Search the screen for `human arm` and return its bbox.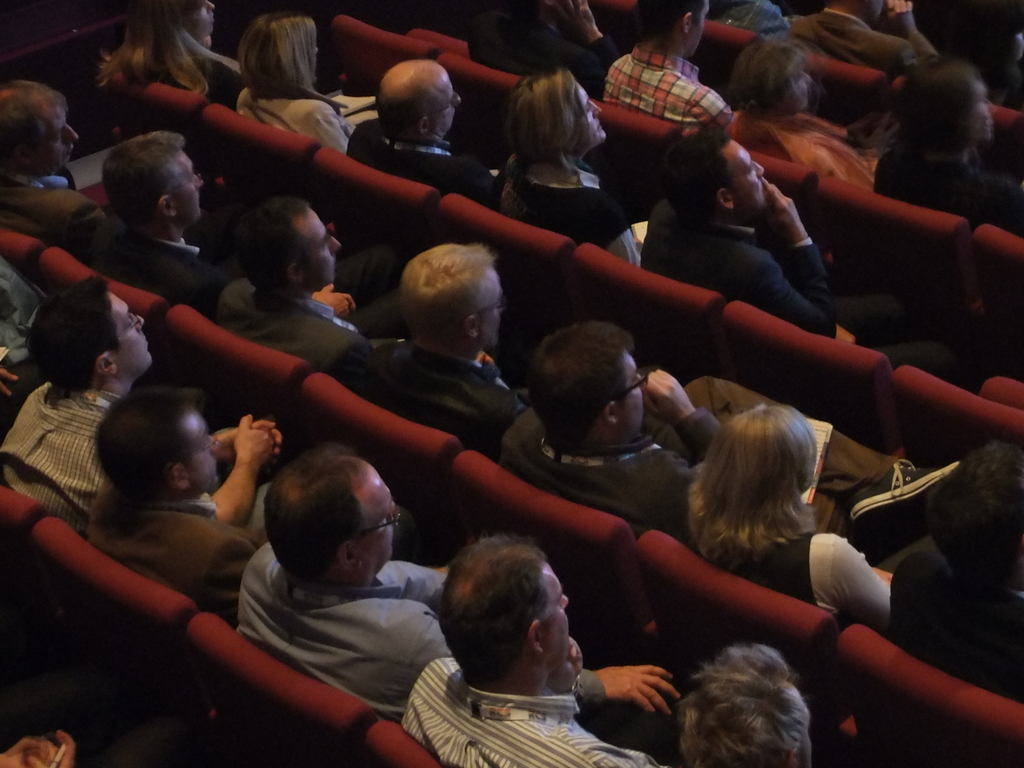
Found: [297, 278, 358, 320].
